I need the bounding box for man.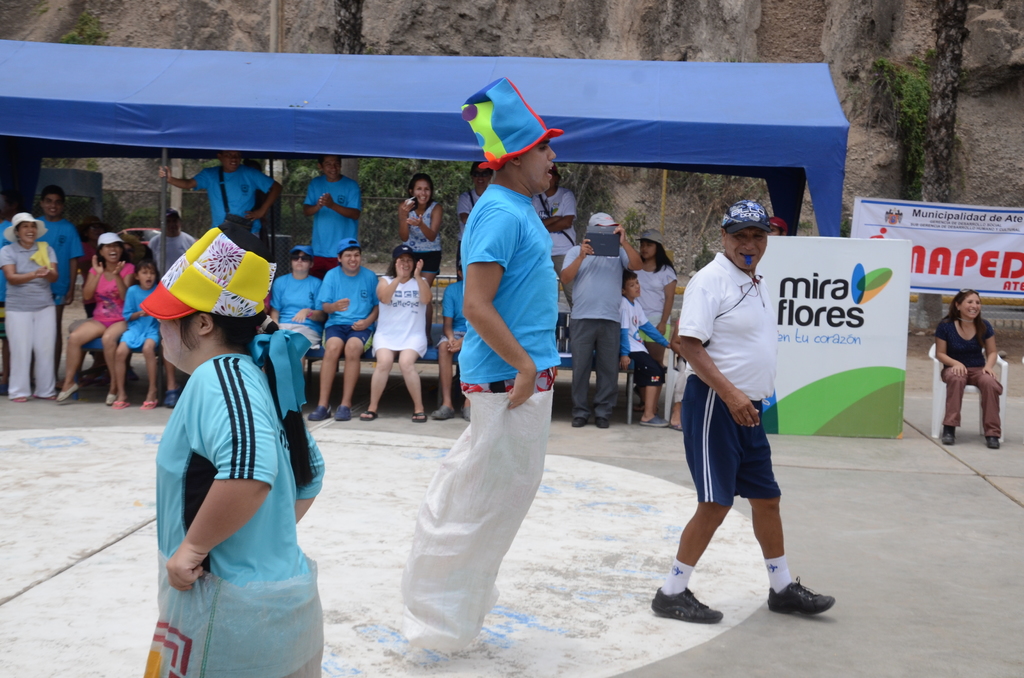
Here it is: crop(559, 209, 639, 433).
